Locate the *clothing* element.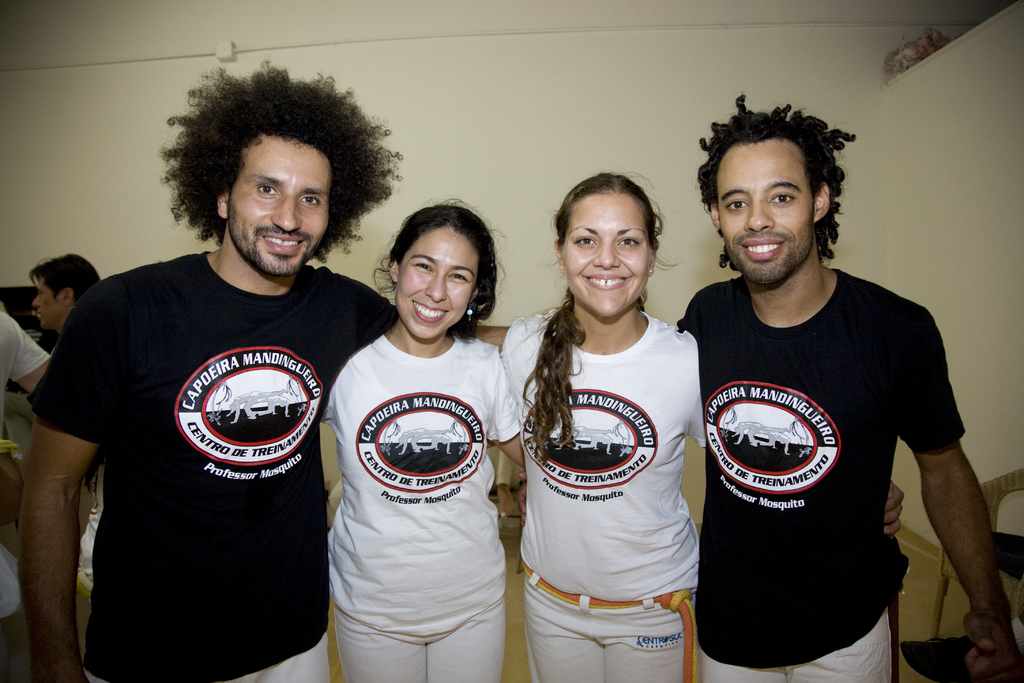
Element bbox: pyautogui.locateOnScreen(317, 331, 524, 682).
